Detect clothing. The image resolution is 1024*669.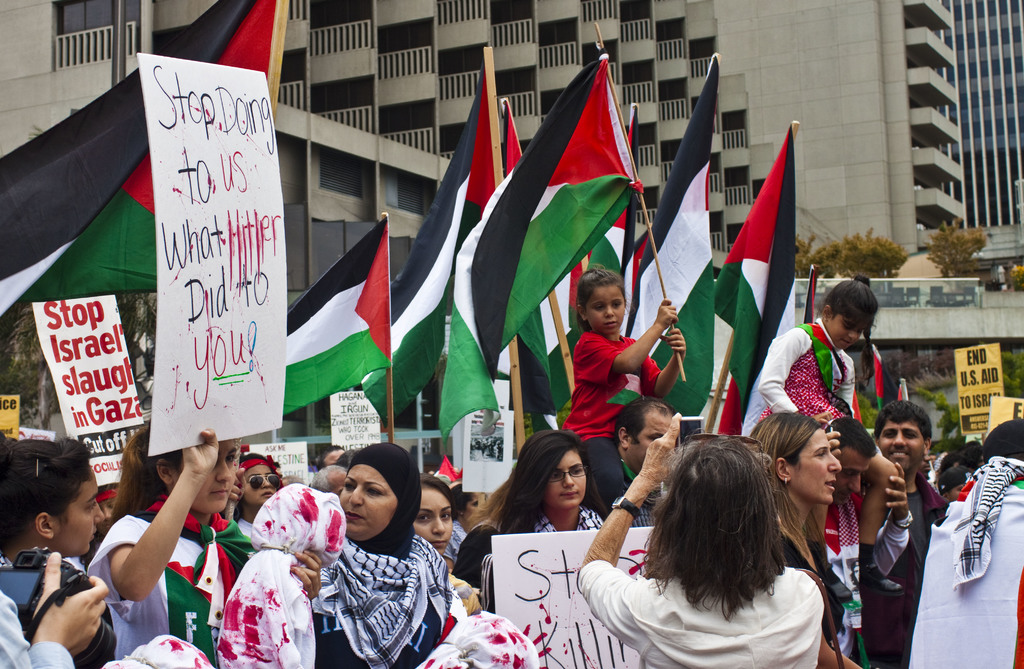
Rect(0, 549, 130, 668).
